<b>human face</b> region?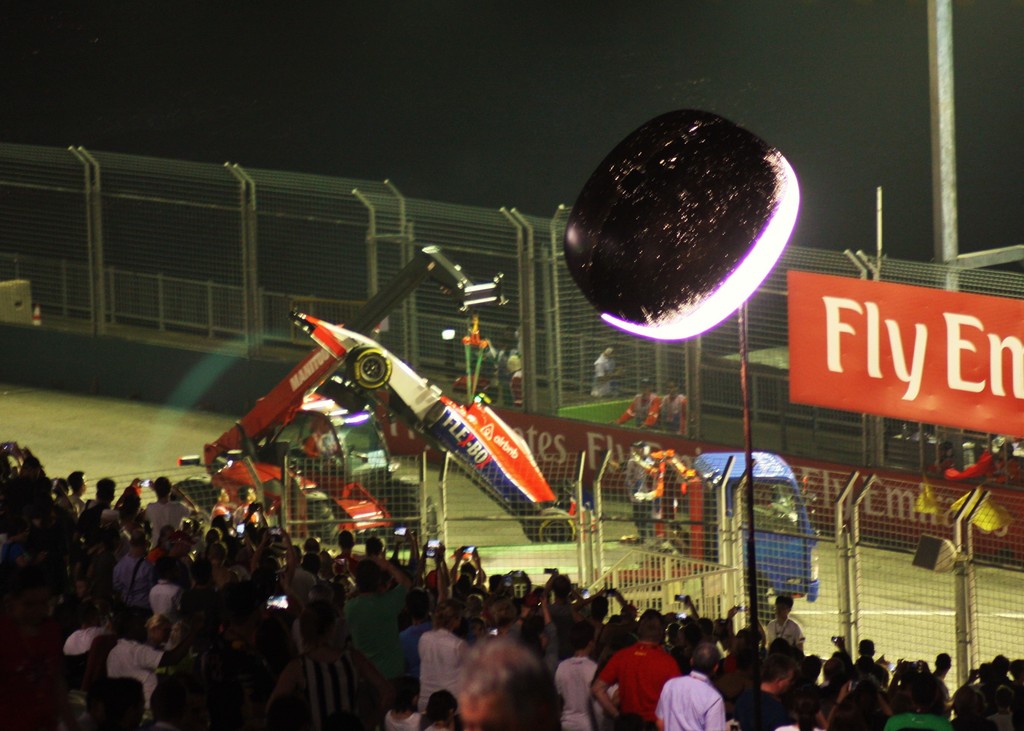
box(75, 469, 88, 499)
